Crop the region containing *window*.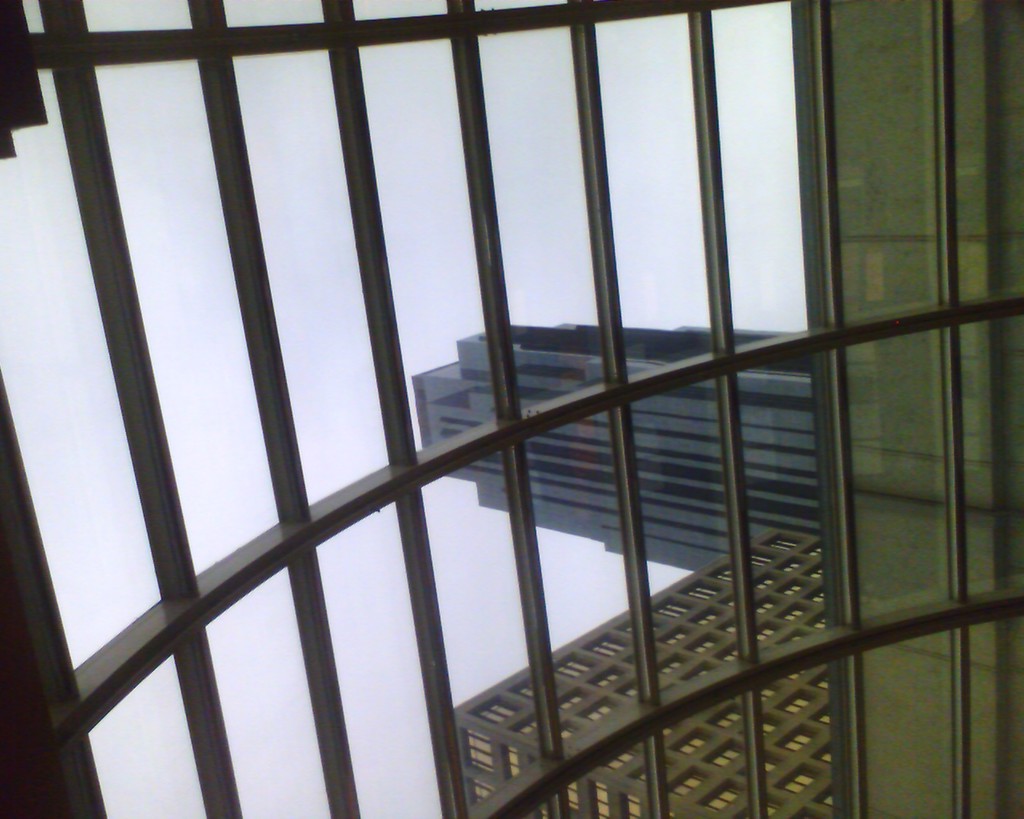
Crop region: box(701, 781, 745, 810).
